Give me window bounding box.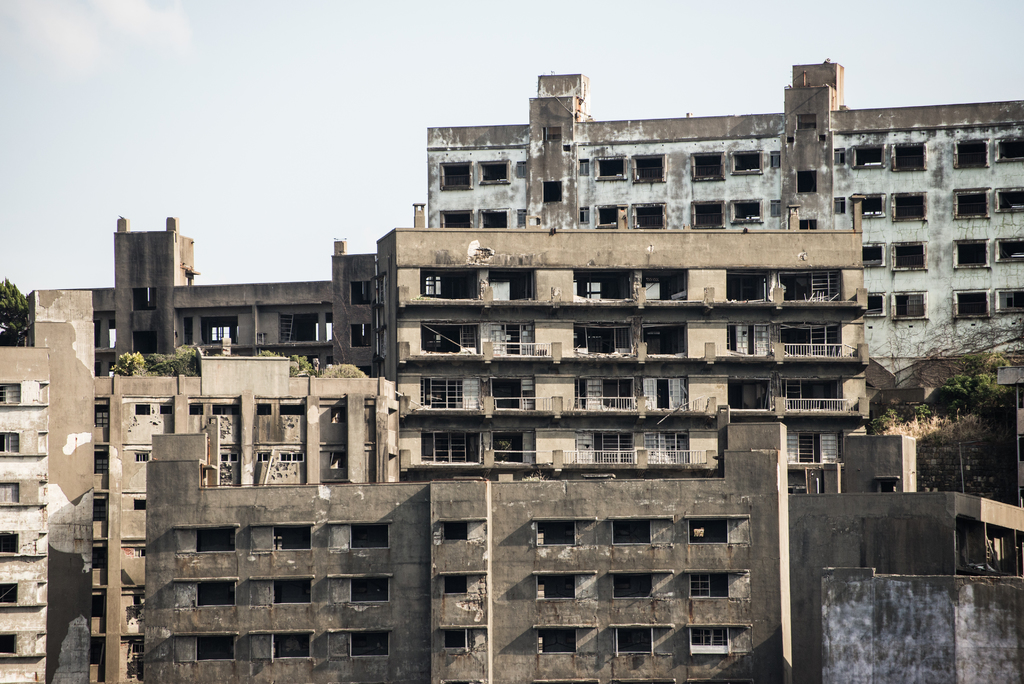
detection(280, 313, 330, 345).
